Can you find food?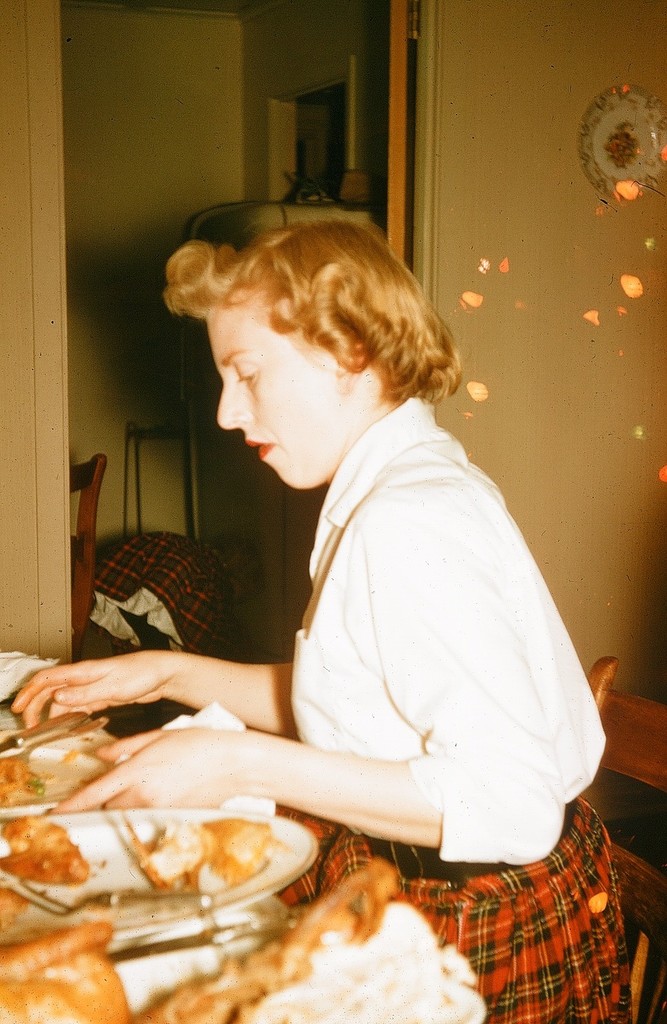
Yes, bounding box: (x1=142, y1=815, x2=294, y2=891).
